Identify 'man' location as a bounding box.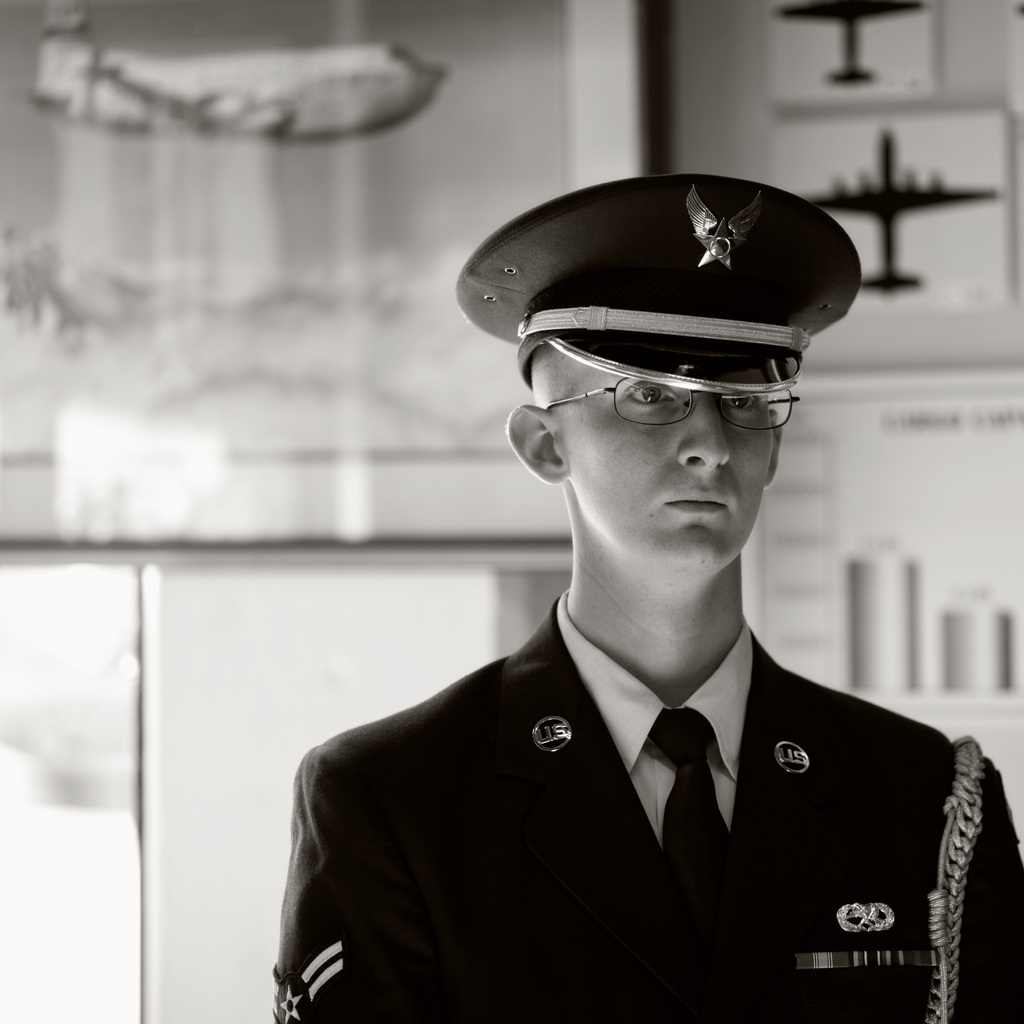
rect(271, 174, 1023, 1023).
